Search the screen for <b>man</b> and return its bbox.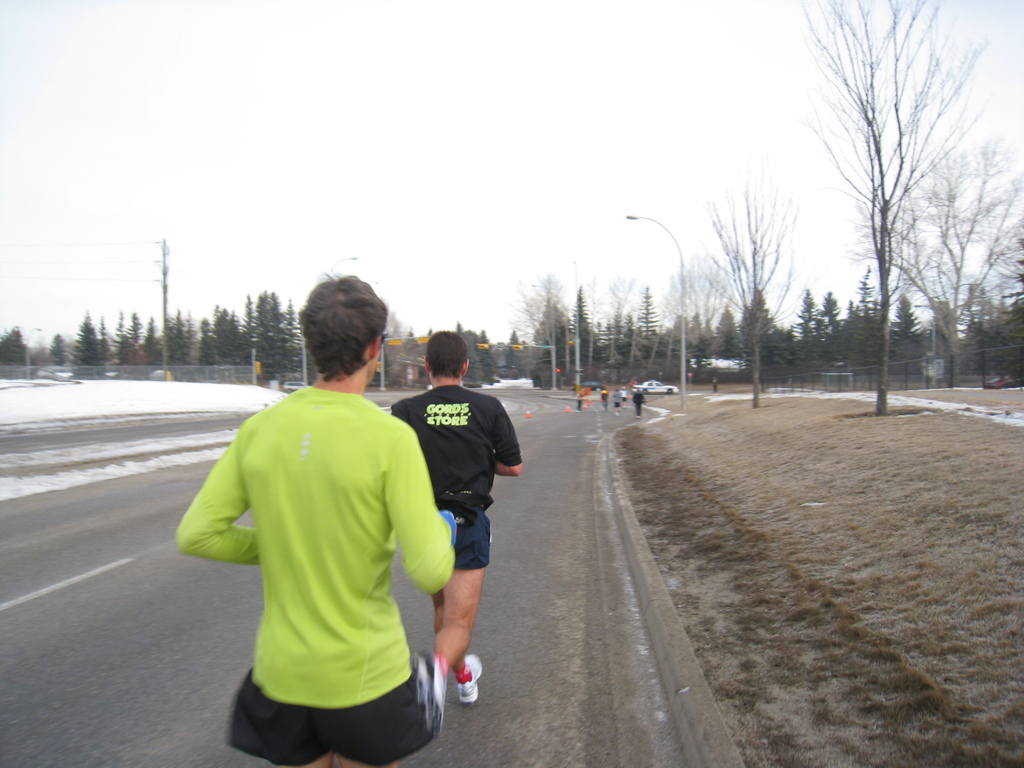
Found: bbox=[184, 286, 474, 758].
